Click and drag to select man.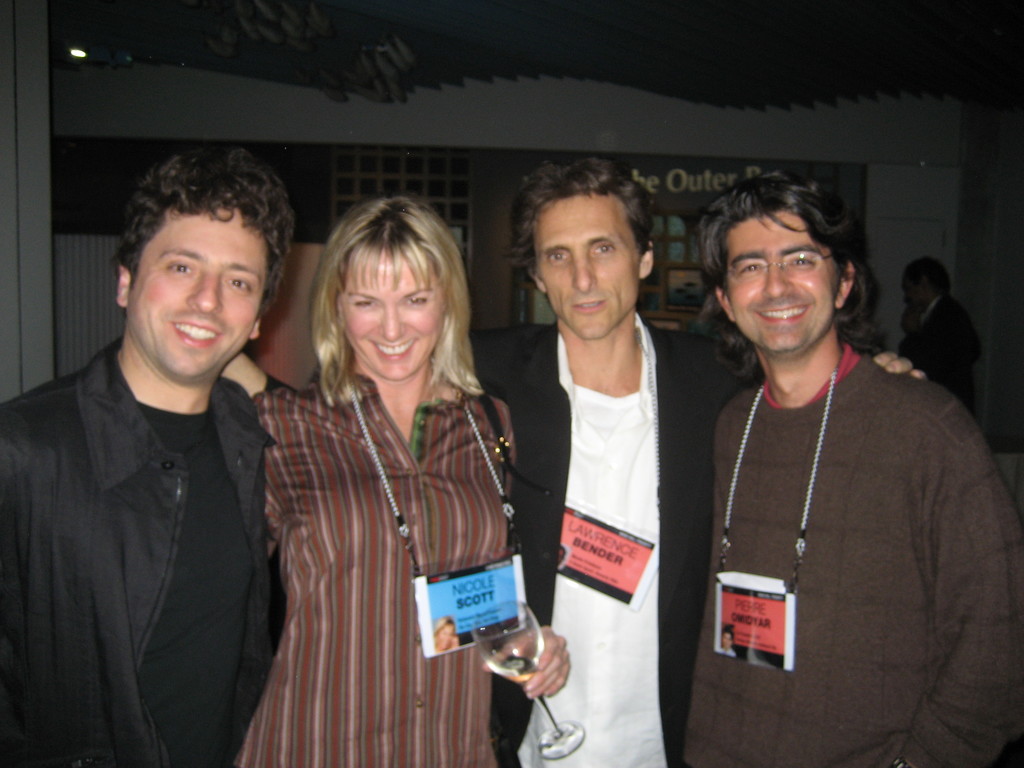
Selection: {"left": 900, "top": 253, "right": 984, "bottom": 438}.
